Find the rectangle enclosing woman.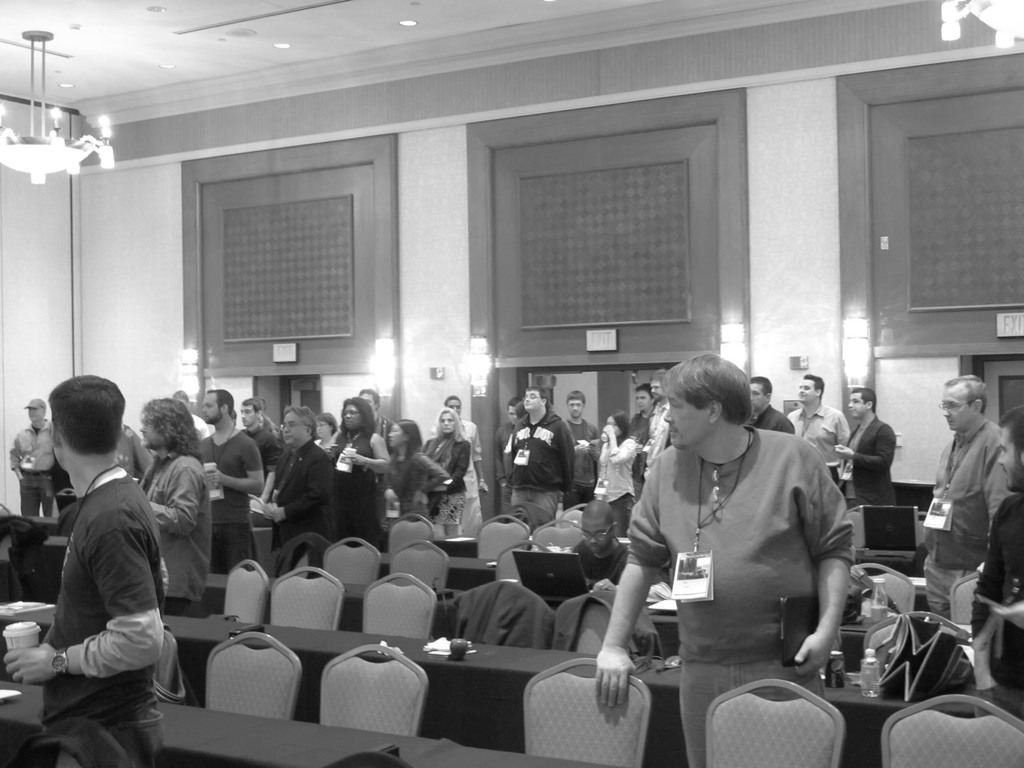
locate(323, 396, 390, 545).
